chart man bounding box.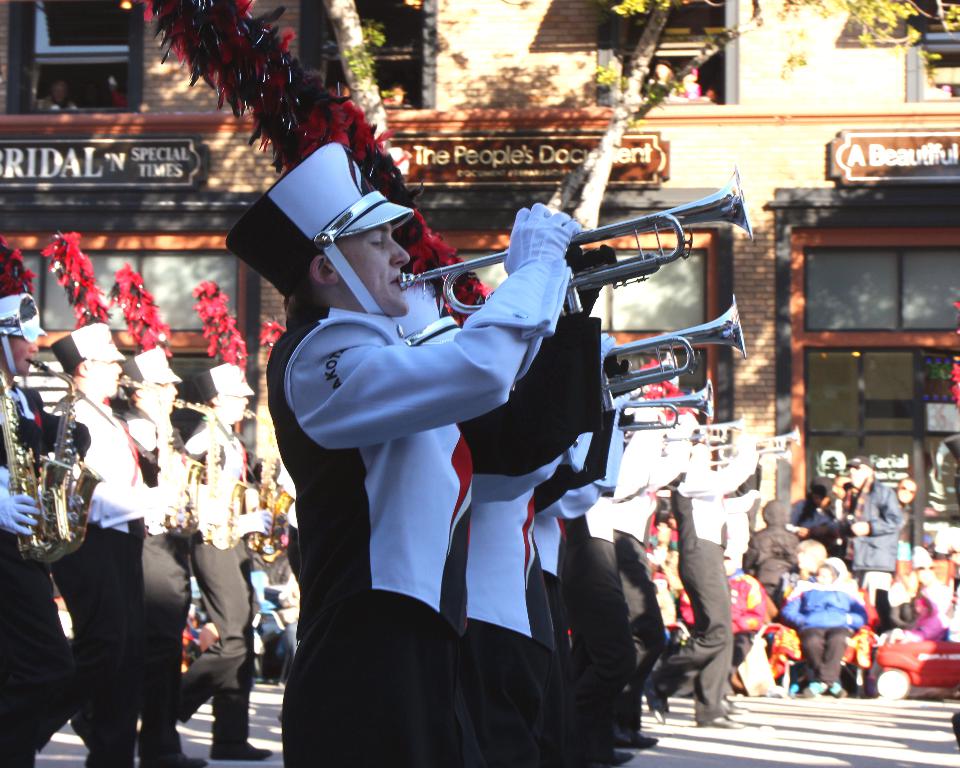
Charted: 427,232,608,767.
